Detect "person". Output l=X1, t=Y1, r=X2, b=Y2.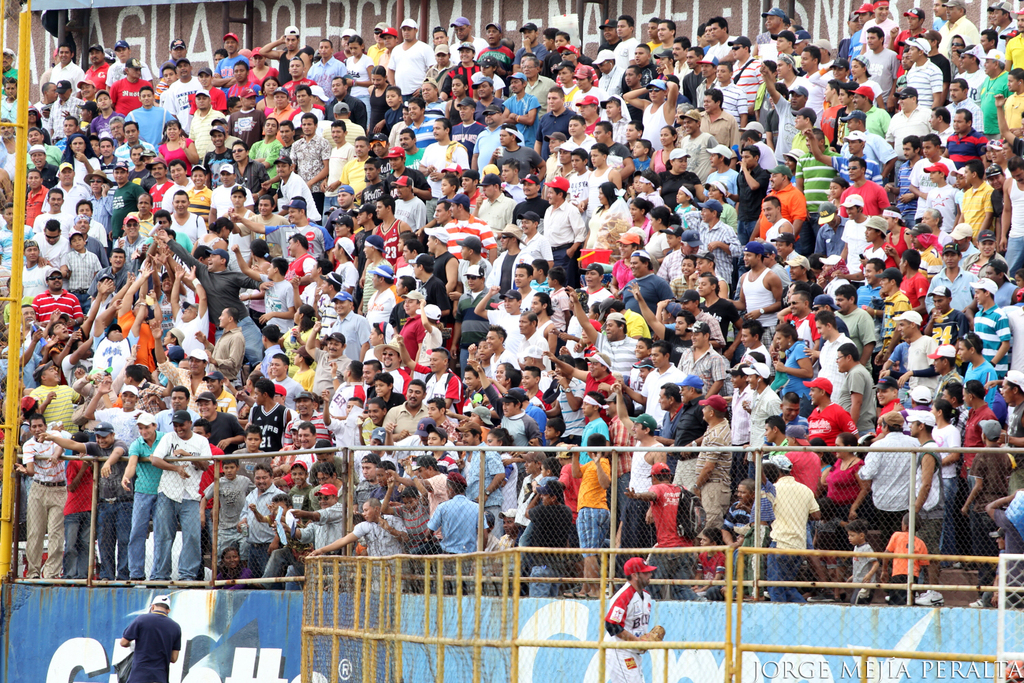
l=17, t=410, r=70, b=587.
